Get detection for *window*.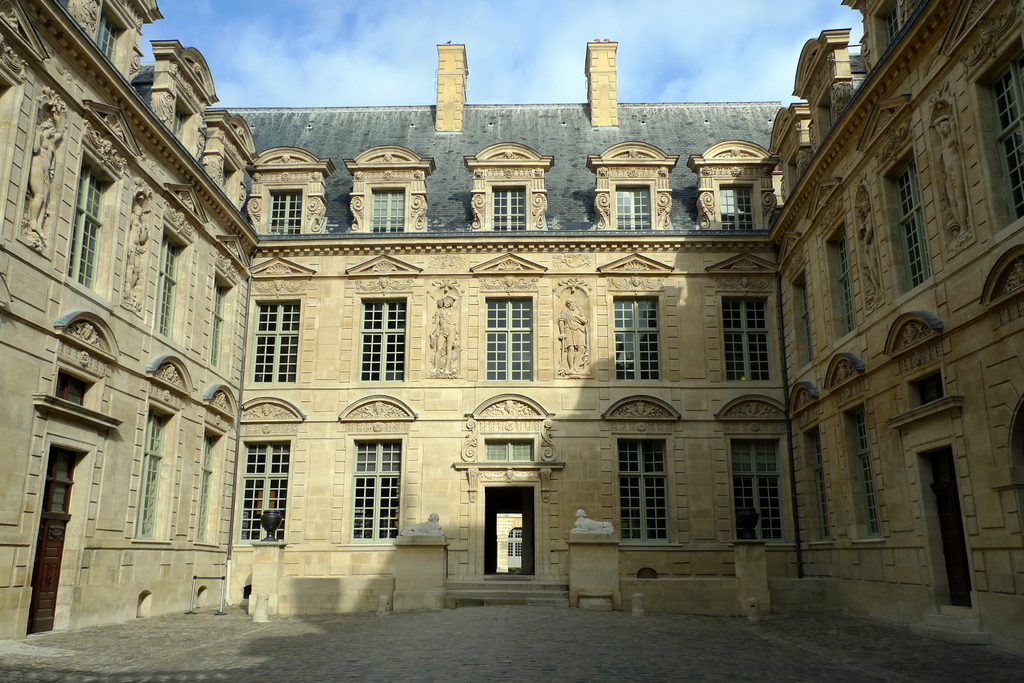
Detection: [586, 142, 684, 232].
